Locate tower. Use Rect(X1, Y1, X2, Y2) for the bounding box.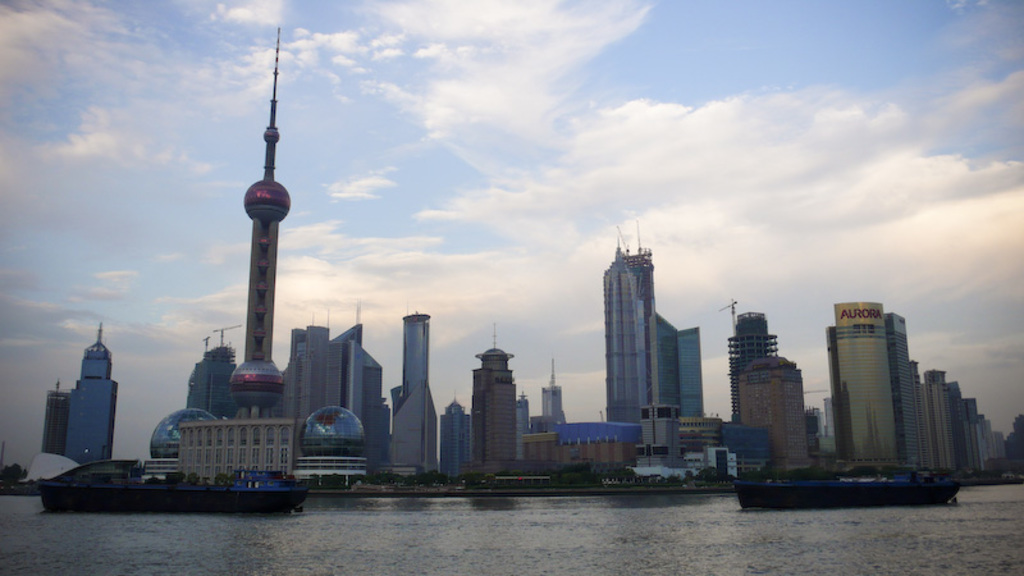
Rect(63, 330, 114, 461).
